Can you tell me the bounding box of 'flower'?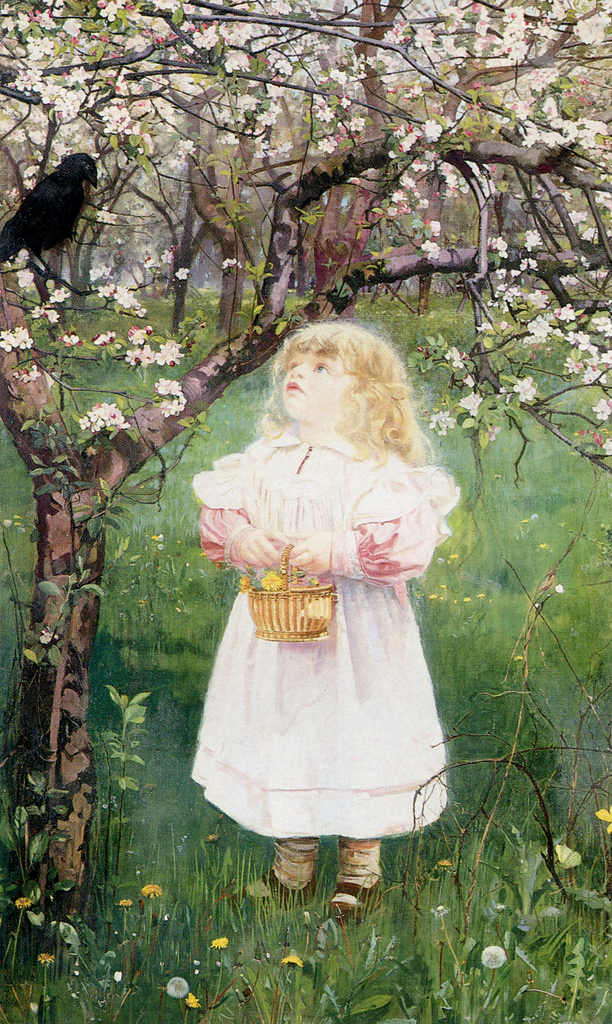
select_region(594, 800, 611, 833).
